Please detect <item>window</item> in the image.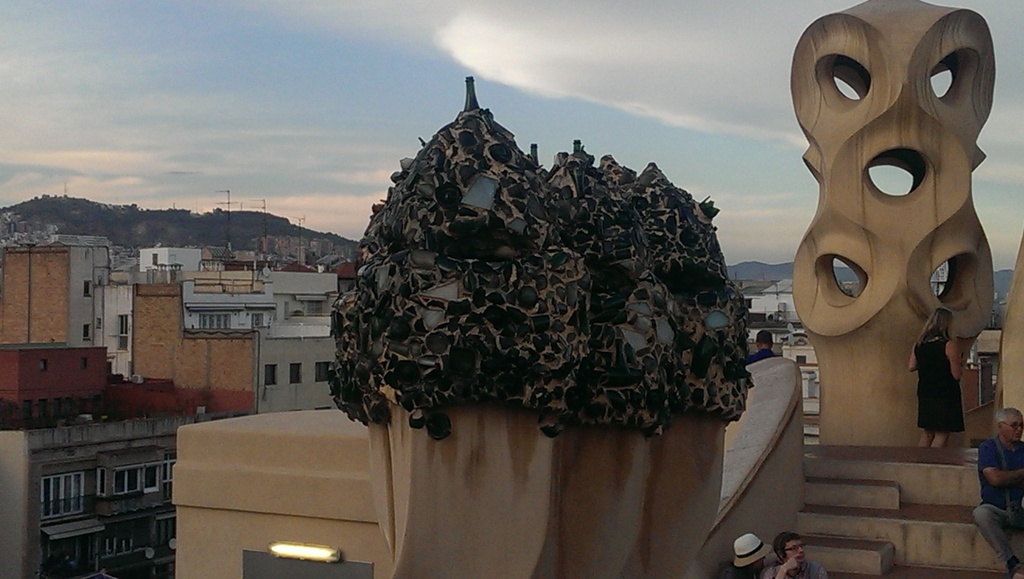
83,282,90,298.
